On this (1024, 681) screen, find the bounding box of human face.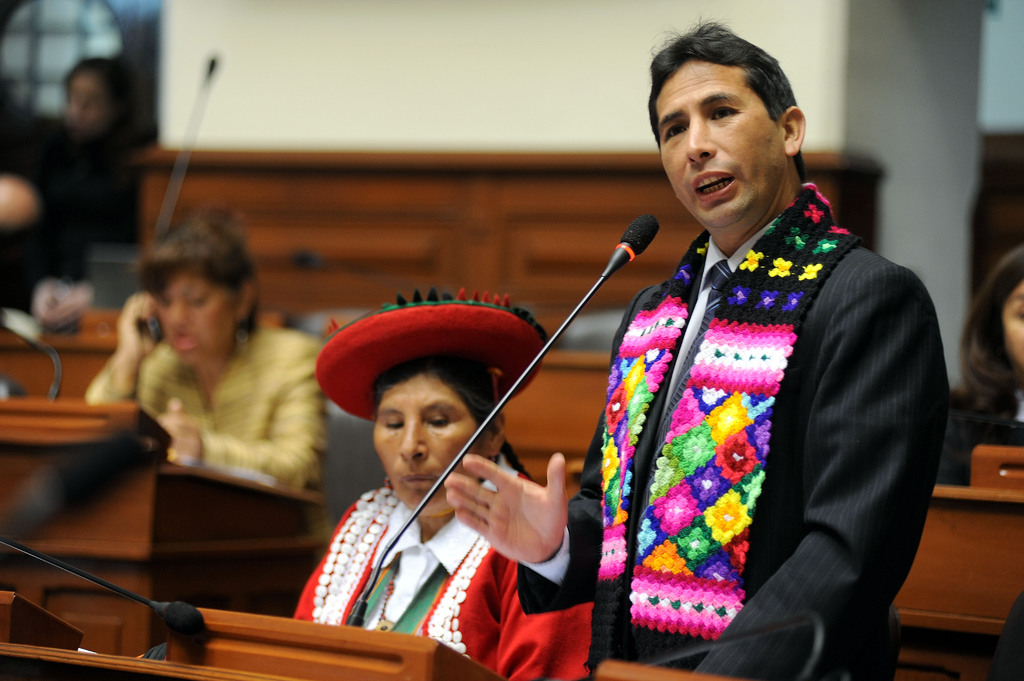
Bounding box: 156, 271, 234, 369.
